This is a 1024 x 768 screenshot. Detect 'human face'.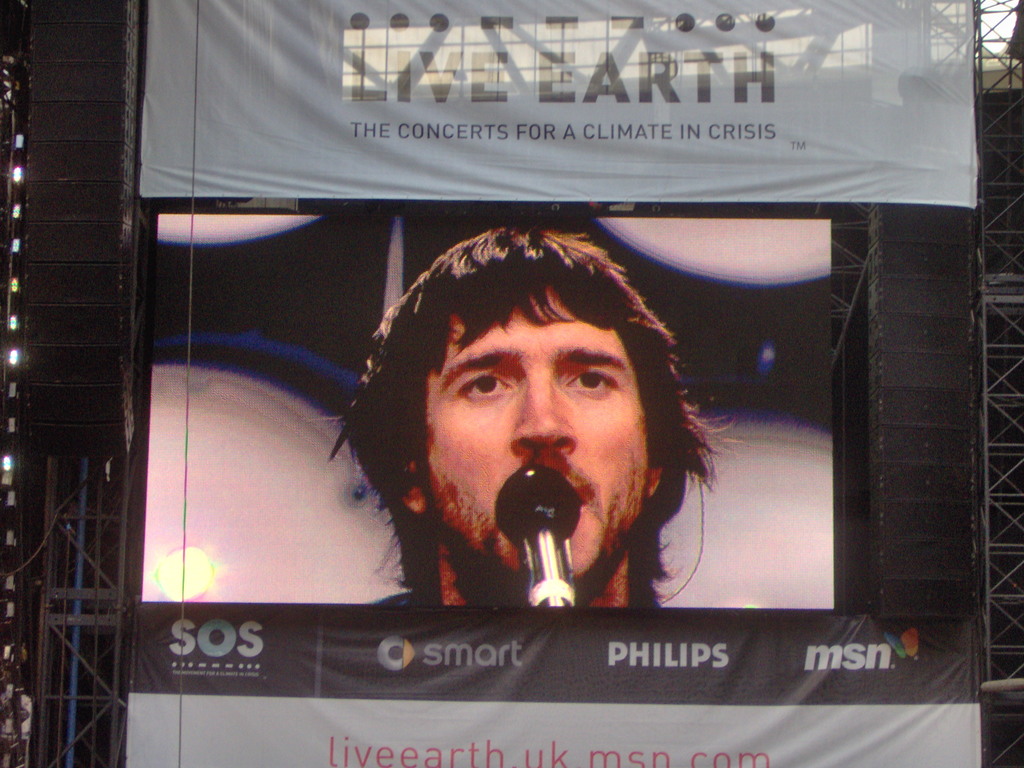
rect(424, 280, 648, 589).
